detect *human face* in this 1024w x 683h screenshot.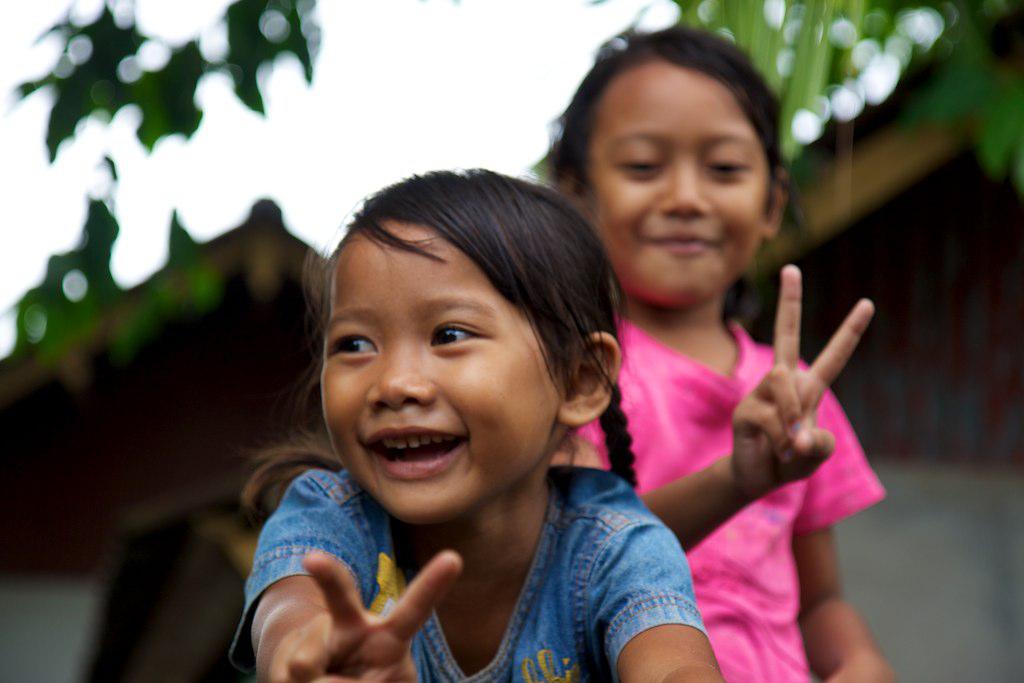
Detection: (599, 54, 775, 302).
